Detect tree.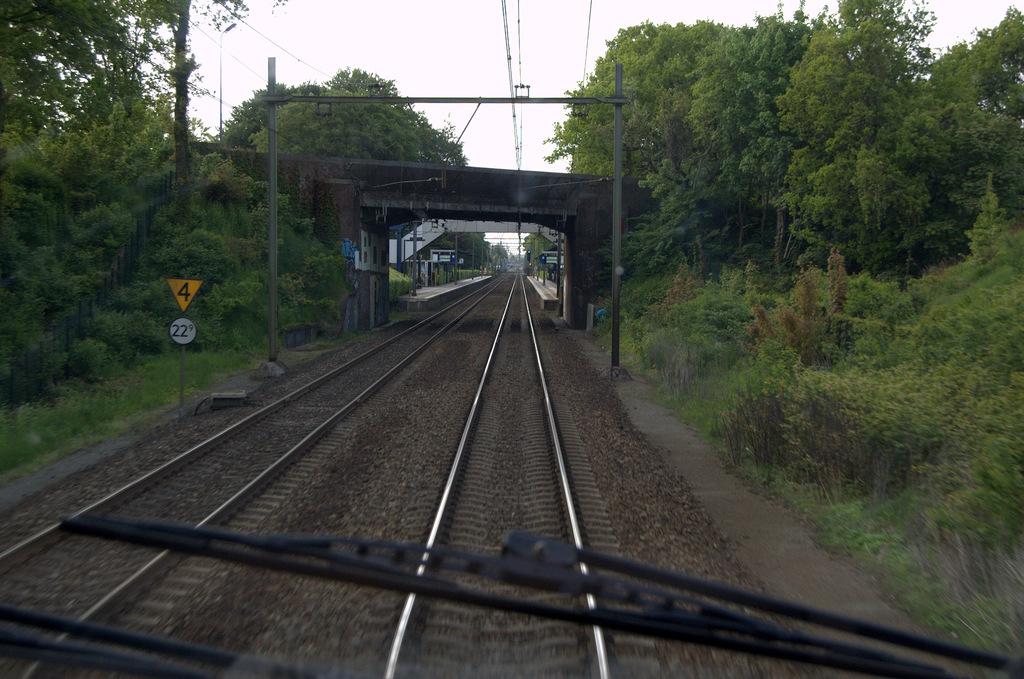
Detected at 525,232,552,271.
